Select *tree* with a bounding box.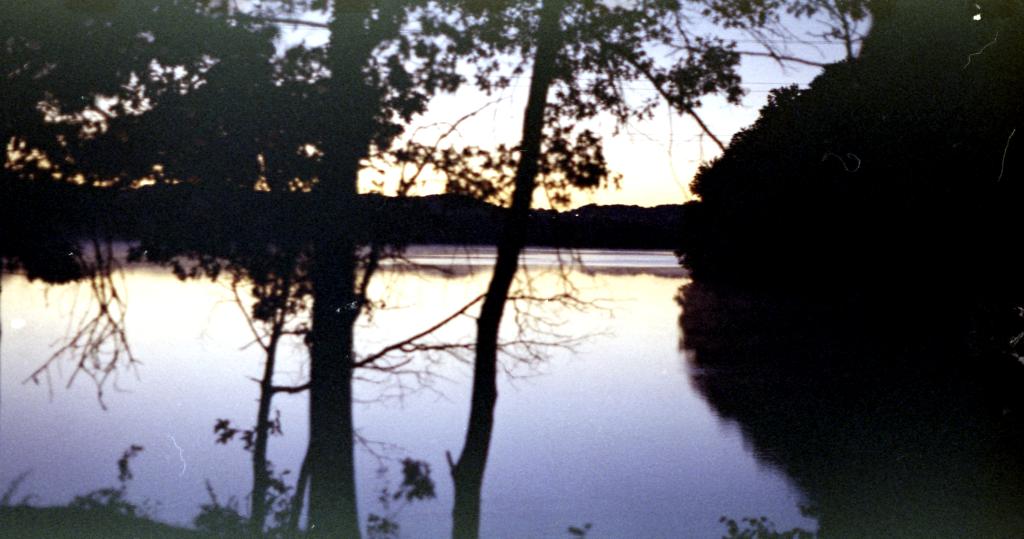
region(680, 0, 1023, 256).
